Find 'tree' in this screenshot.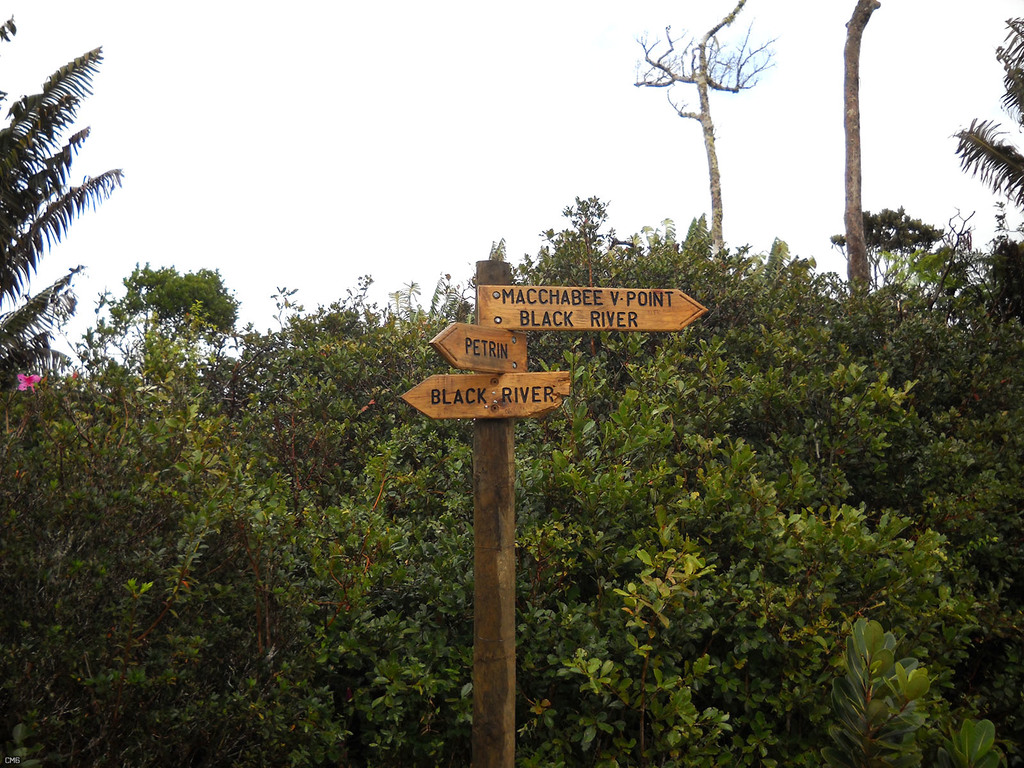
The bounding box for 'tree' is [845, 2, 883, 308].
